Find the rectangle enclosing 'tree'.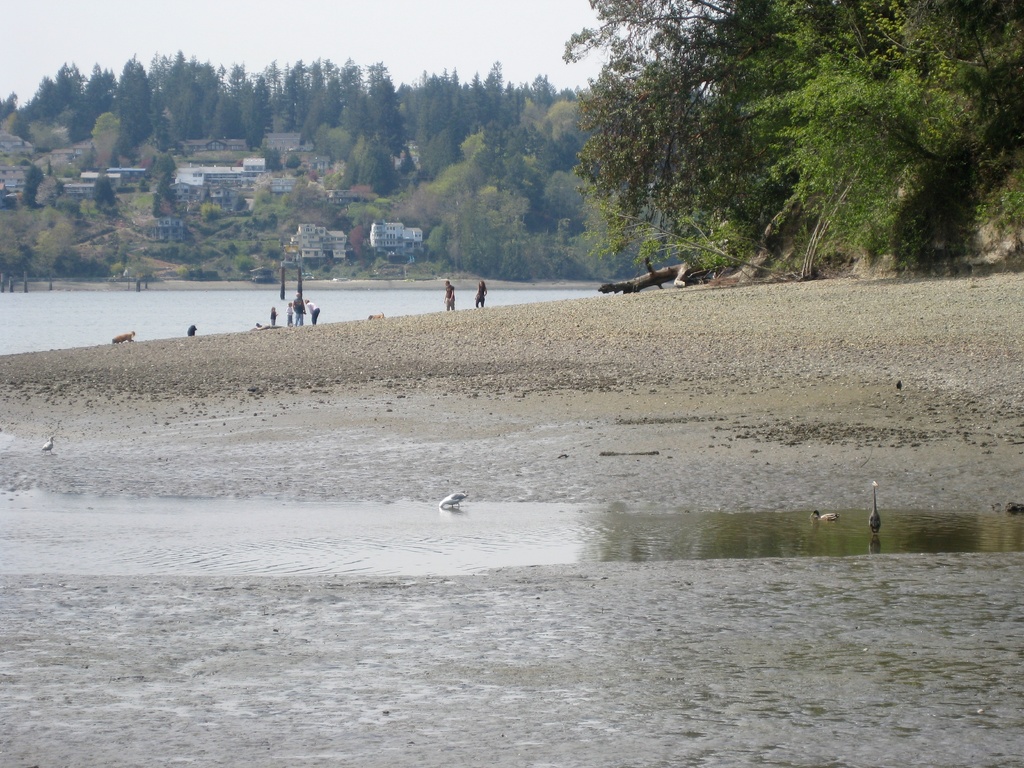
[235, 191, 250, 211].
